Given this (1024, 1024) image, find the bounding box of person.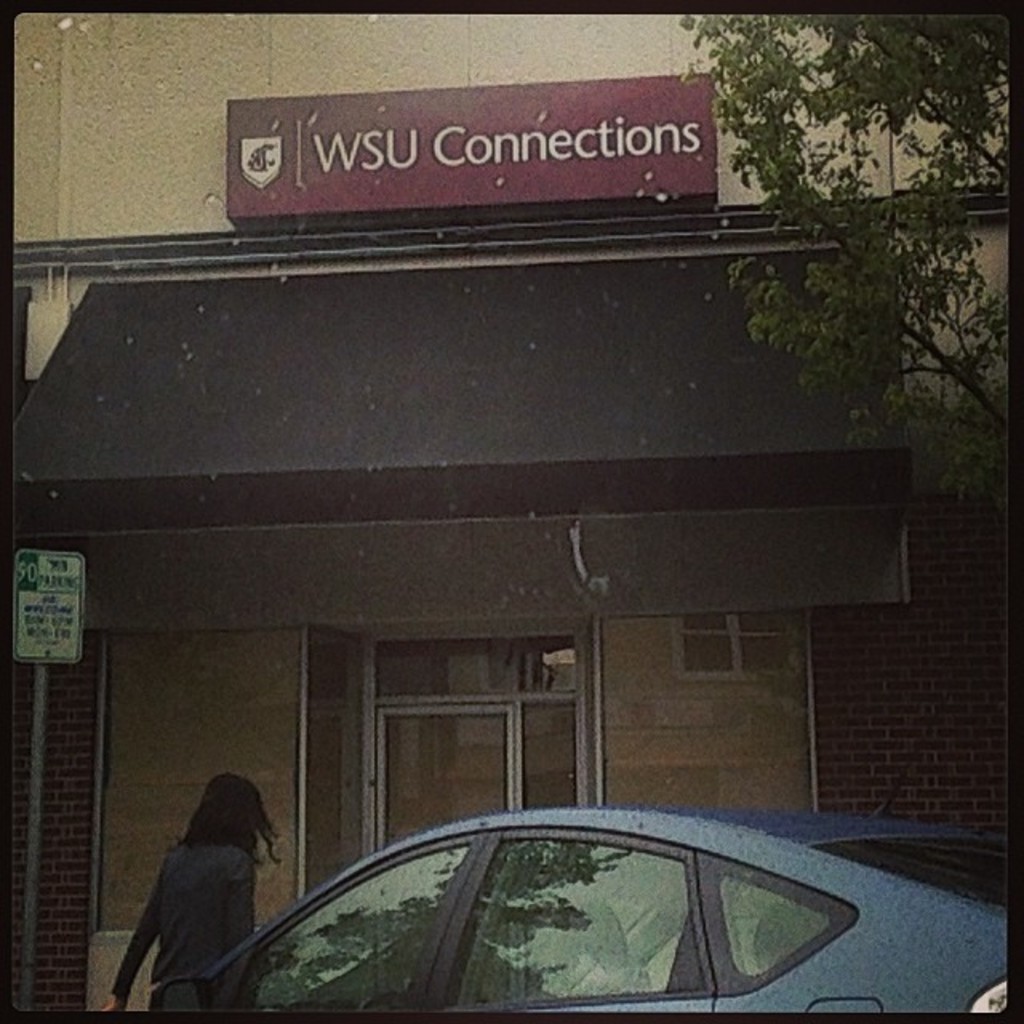
(left=110, top=760, right=293, bottom=998).
